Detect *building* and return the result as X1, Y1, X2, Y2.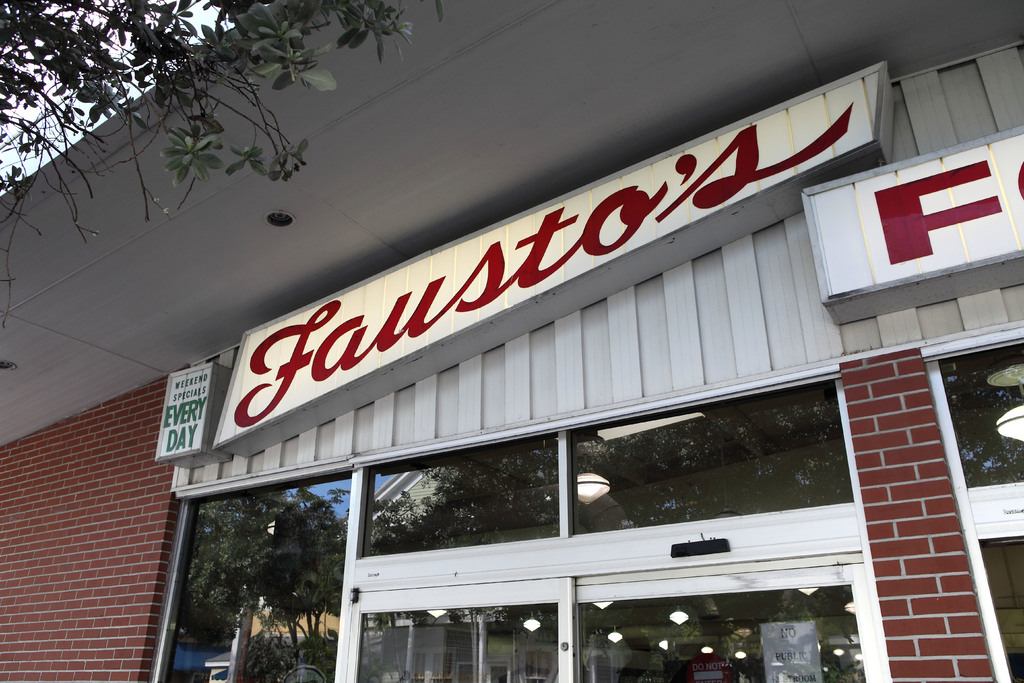
0, 0, 1023, 682.
